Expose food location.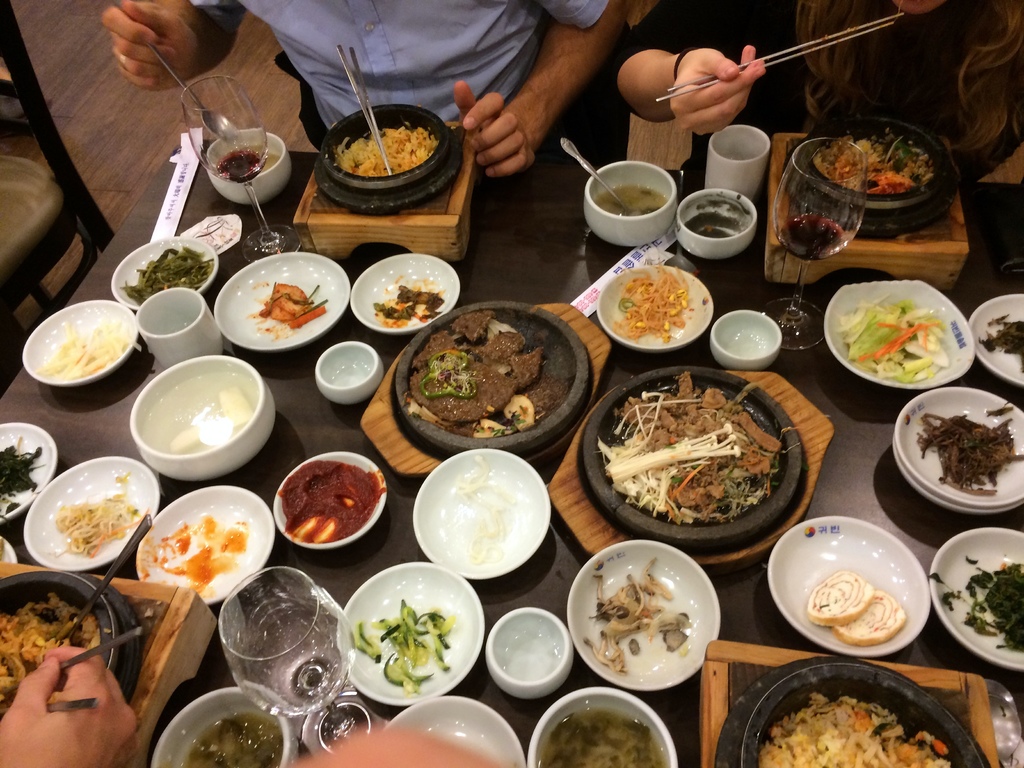
Exposed at crop(186, 710, 283, 767).
